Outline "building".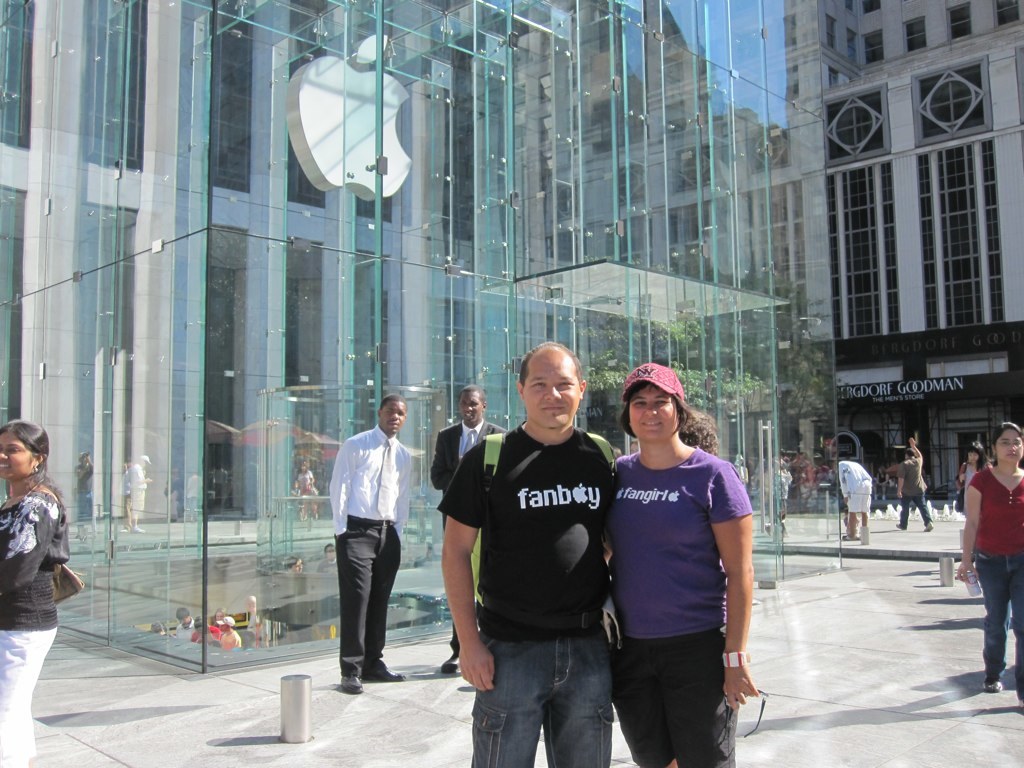
Outline: [705, 0, 1023, 531].
